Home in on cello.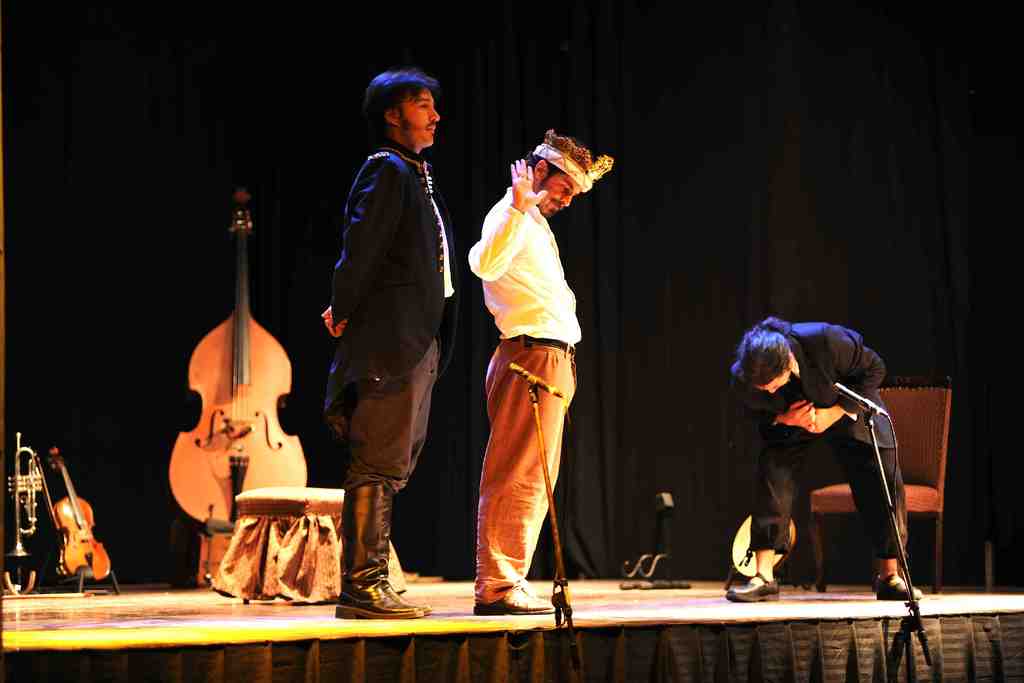
Homed in at Rect(51, 441, 115, 588).
